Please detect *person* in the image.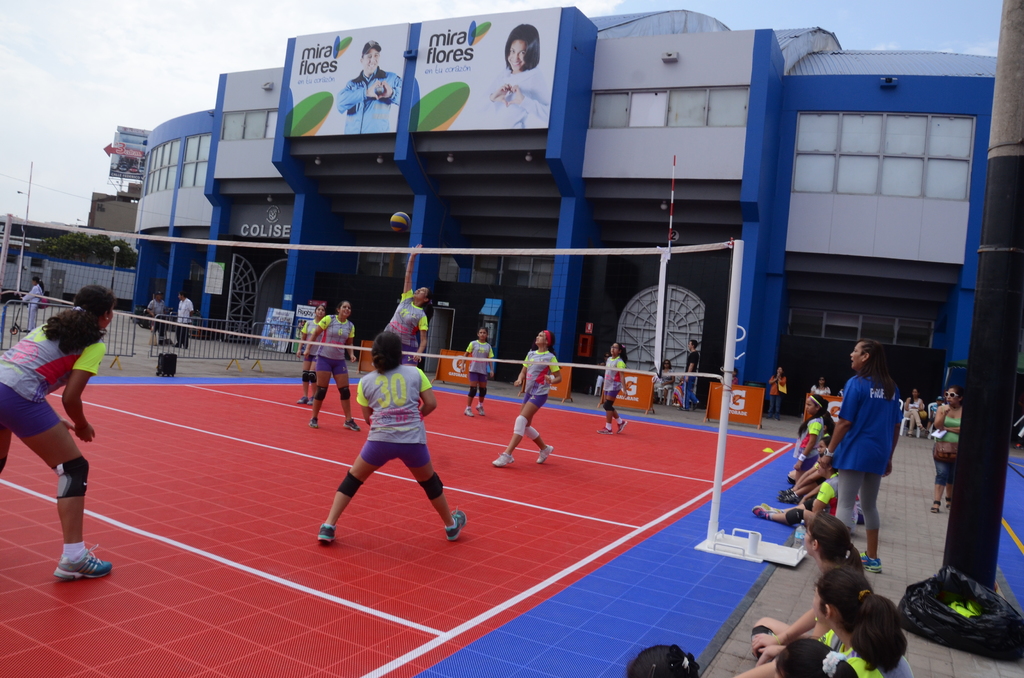
BBox(818, 344, 901, 572).
